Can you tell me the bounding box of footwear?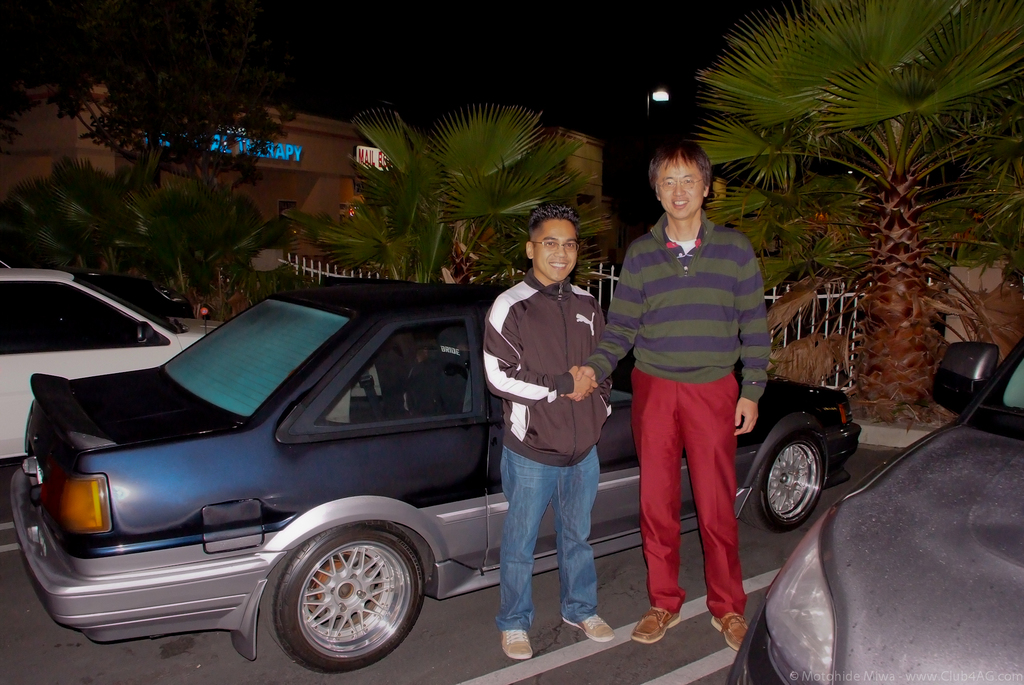
region(557, 611, 610, 641).
